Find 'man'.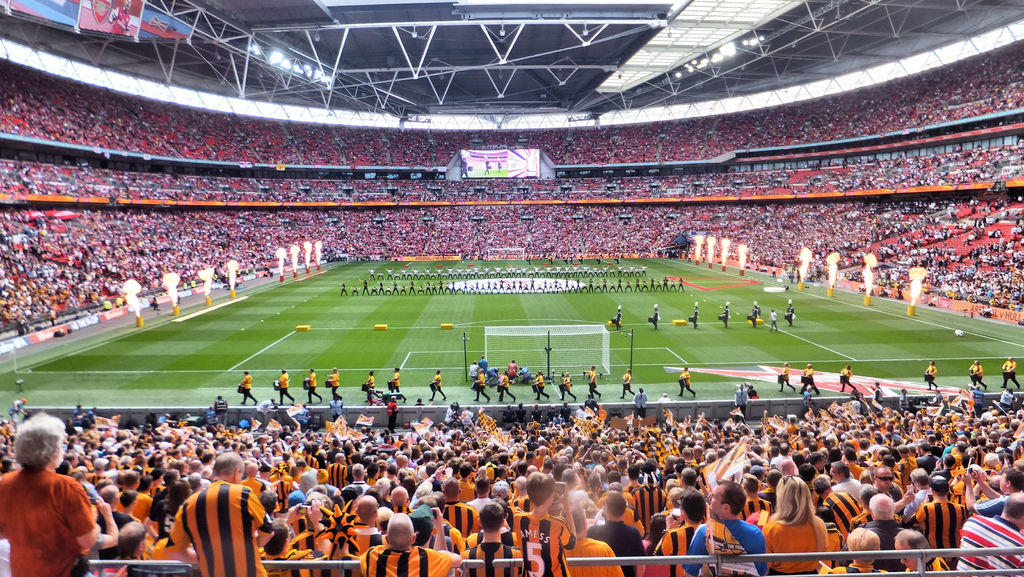
[598, 250, 605, 263].
